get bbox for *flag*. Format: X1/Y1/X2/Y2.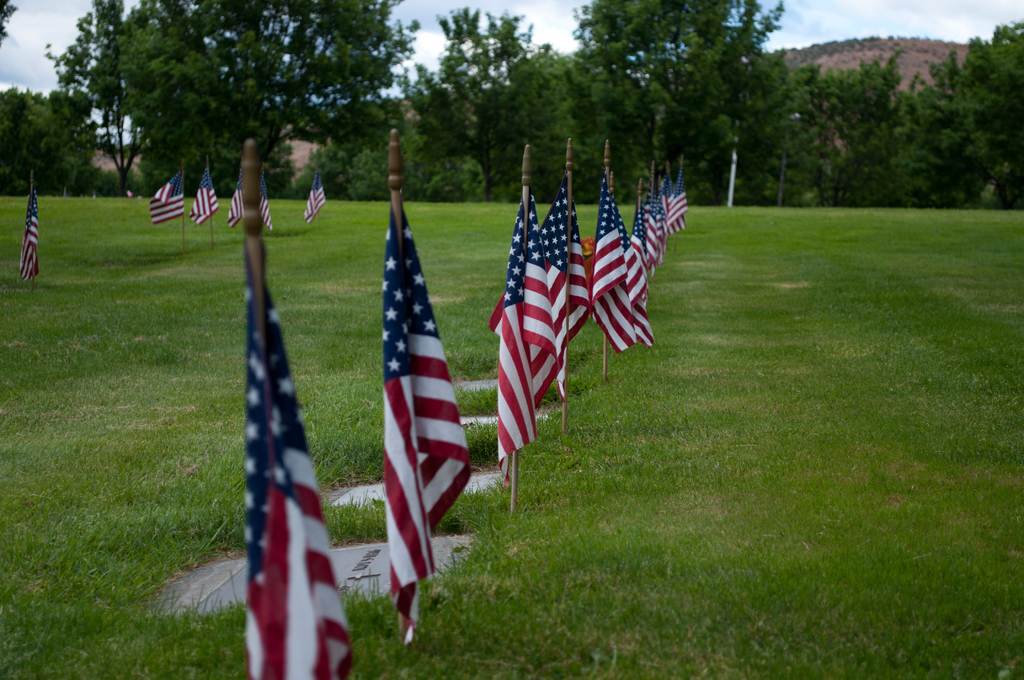
251/166/268/229.
